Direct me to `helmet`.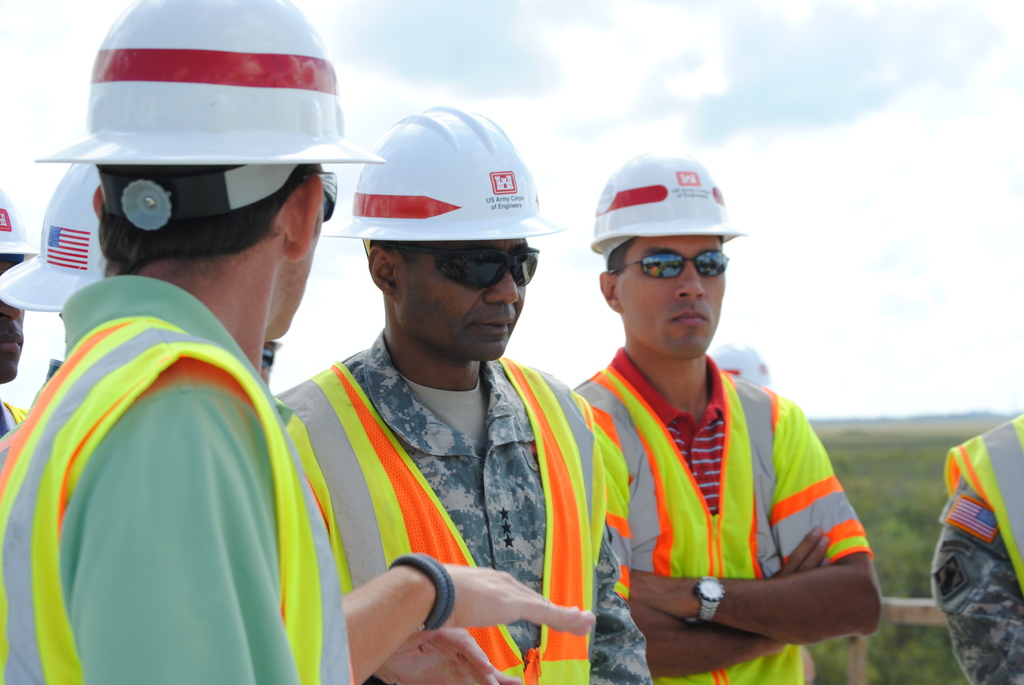
Direction: [x1=322, y1=100, x2=564, y2=262].
